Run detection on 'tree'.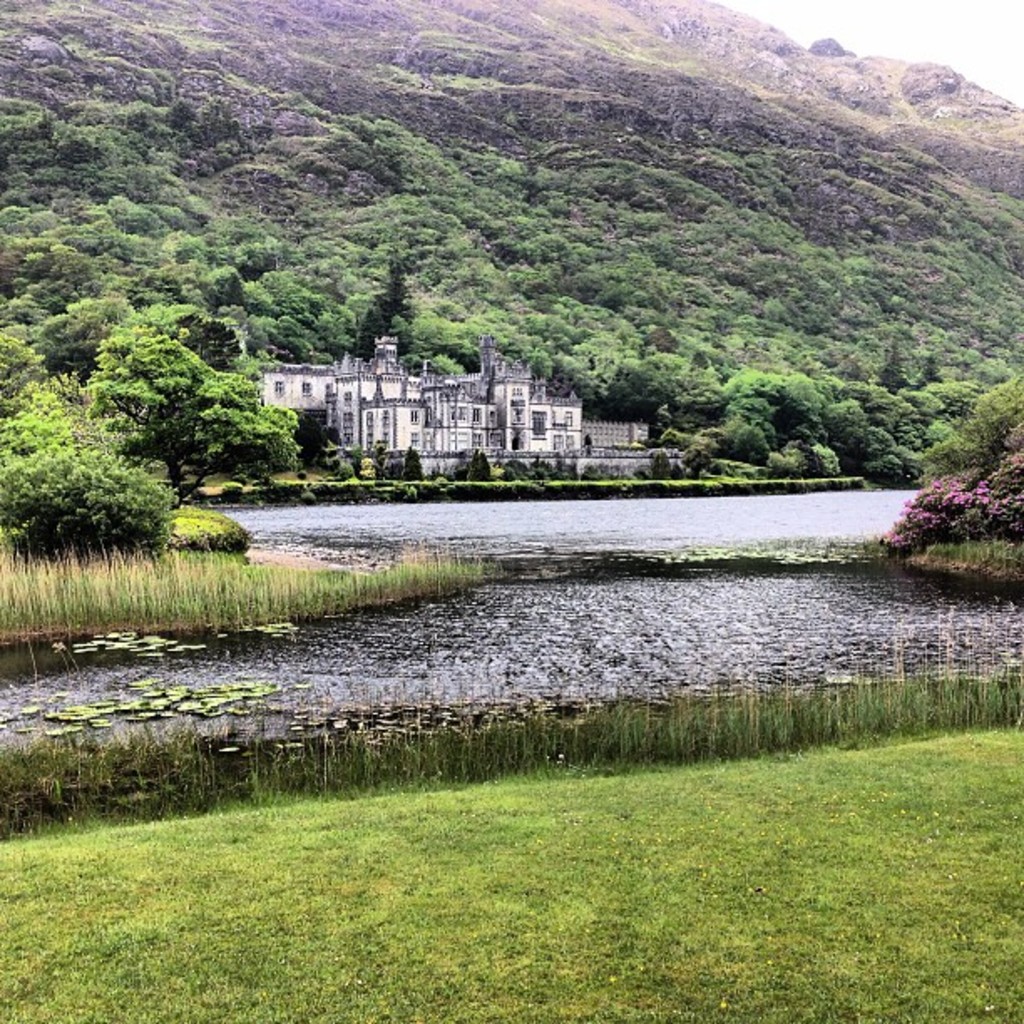
Result: <box>0,365,212,566</box>.
